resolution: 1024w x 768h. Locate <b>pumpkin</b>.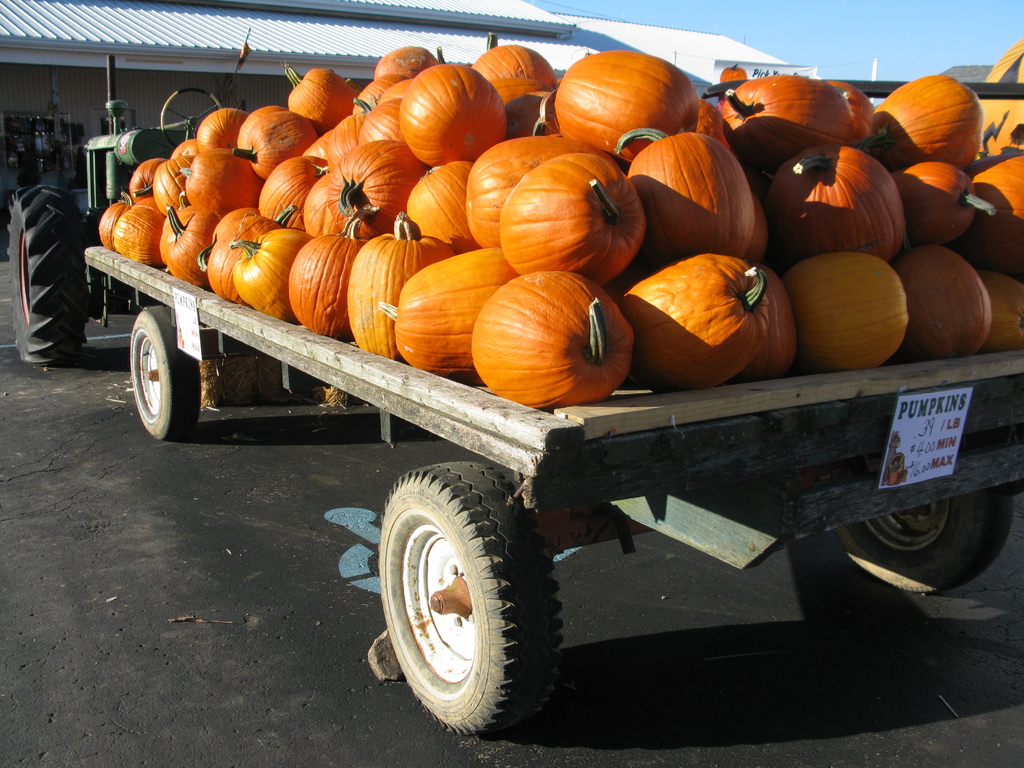
{"left": 407, "top": 54, "right": 513, "bottom": 170}.
